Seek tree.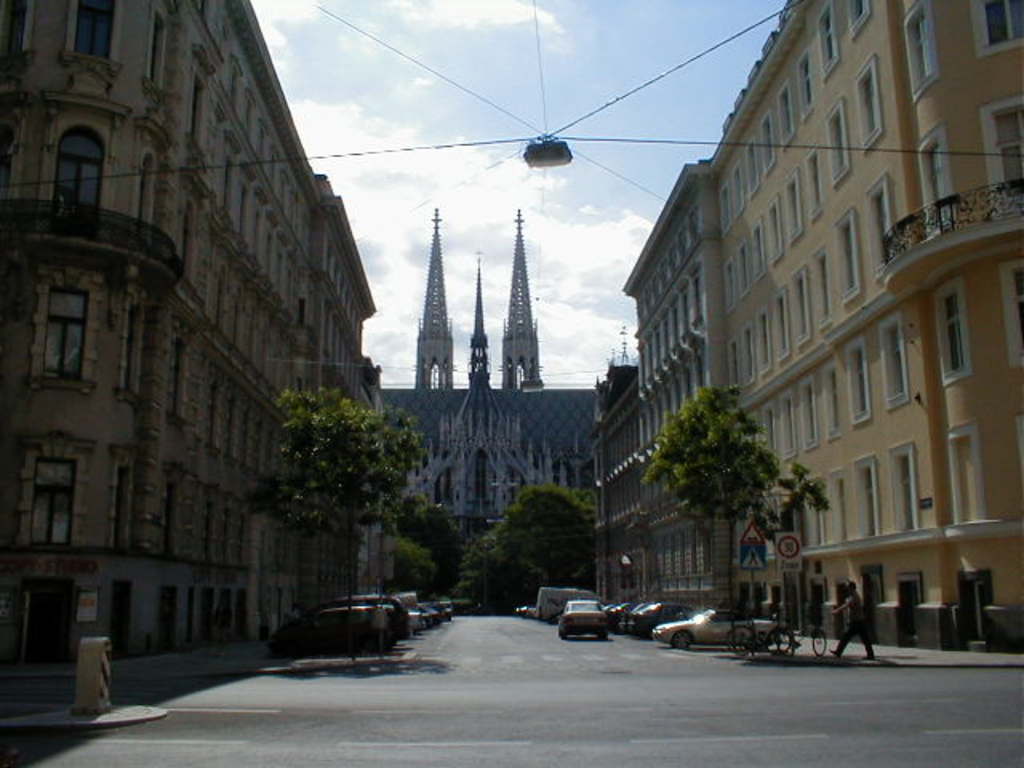
box(397, 493, 478, 602).
